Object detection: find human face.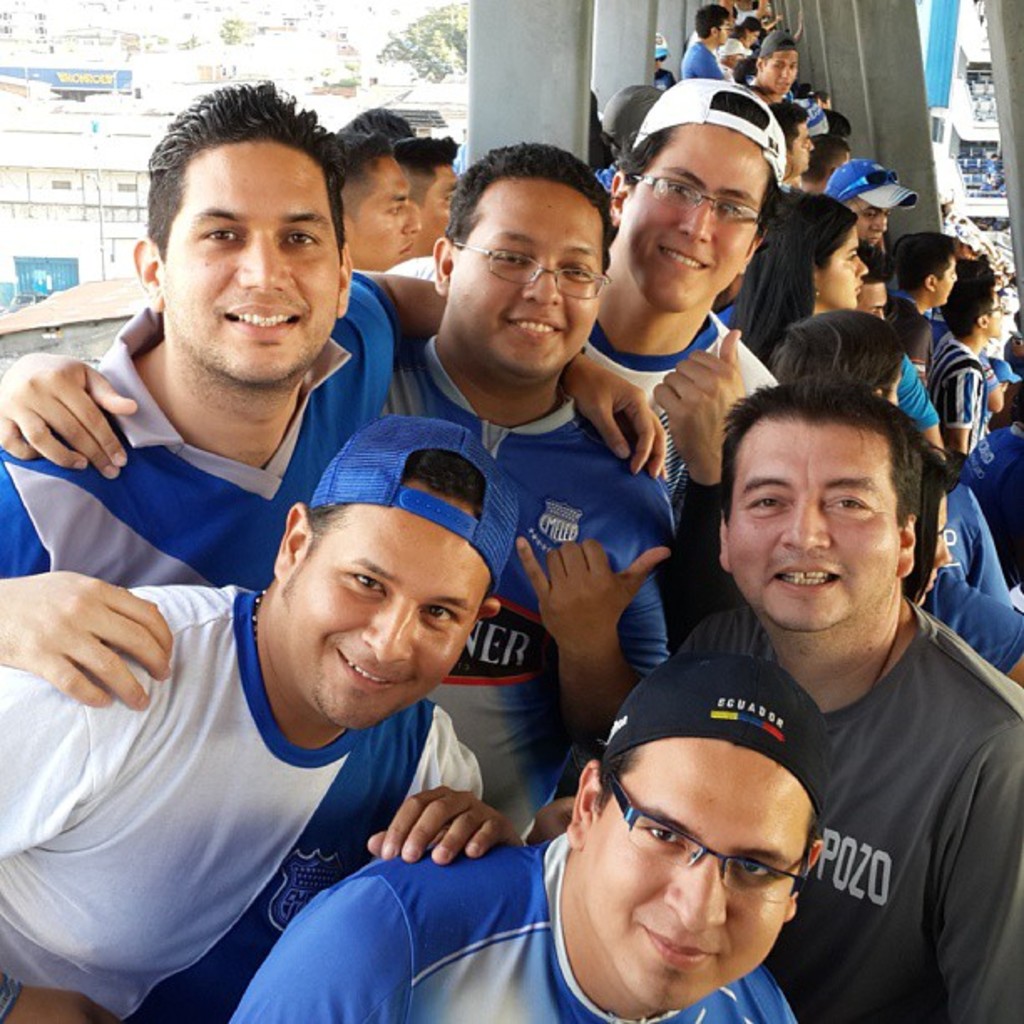
[left=577, top=733, right=810, bottom=1014].
